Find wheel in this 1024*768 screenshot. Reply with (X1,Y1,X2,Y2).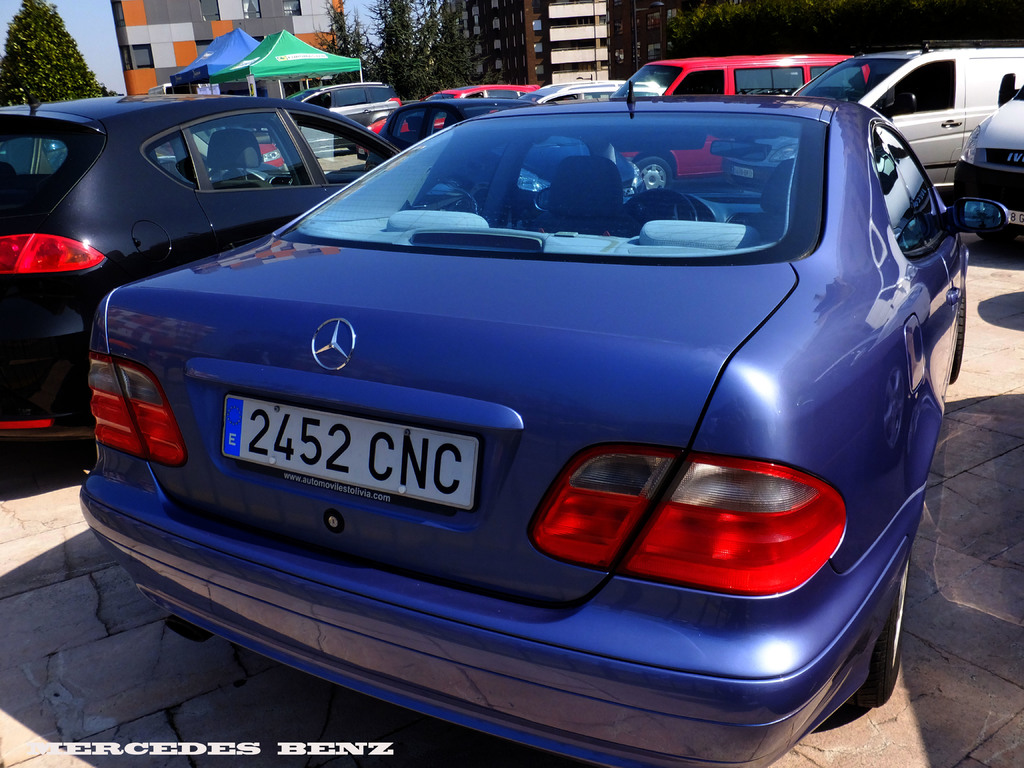
(636,155,674,181).
